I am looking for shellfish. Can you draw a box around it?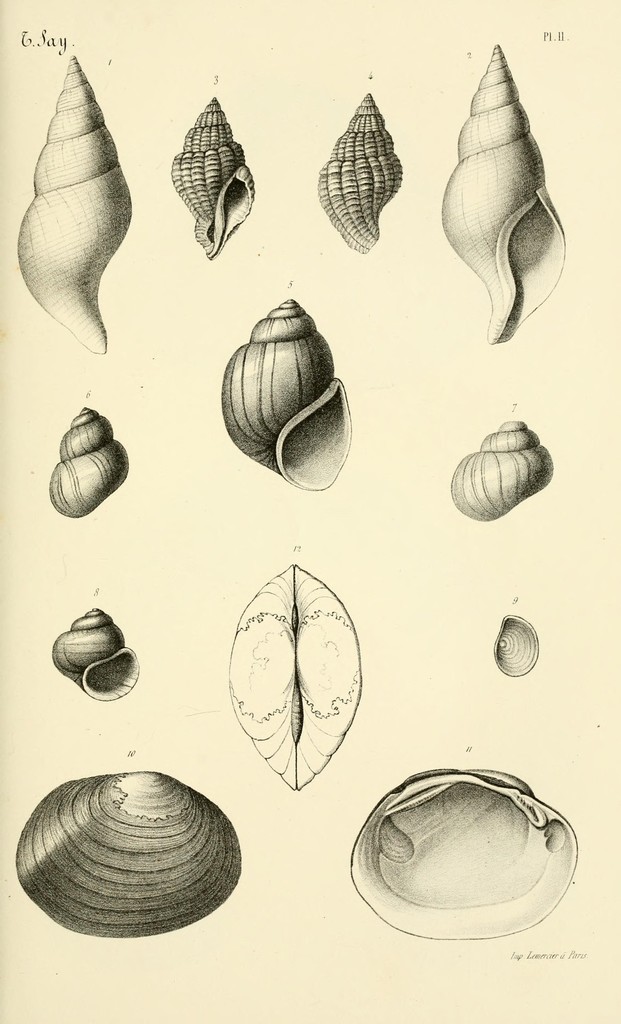
Sure, the bounding box is (x1=310, y1=92, x2=401, y2=257).
